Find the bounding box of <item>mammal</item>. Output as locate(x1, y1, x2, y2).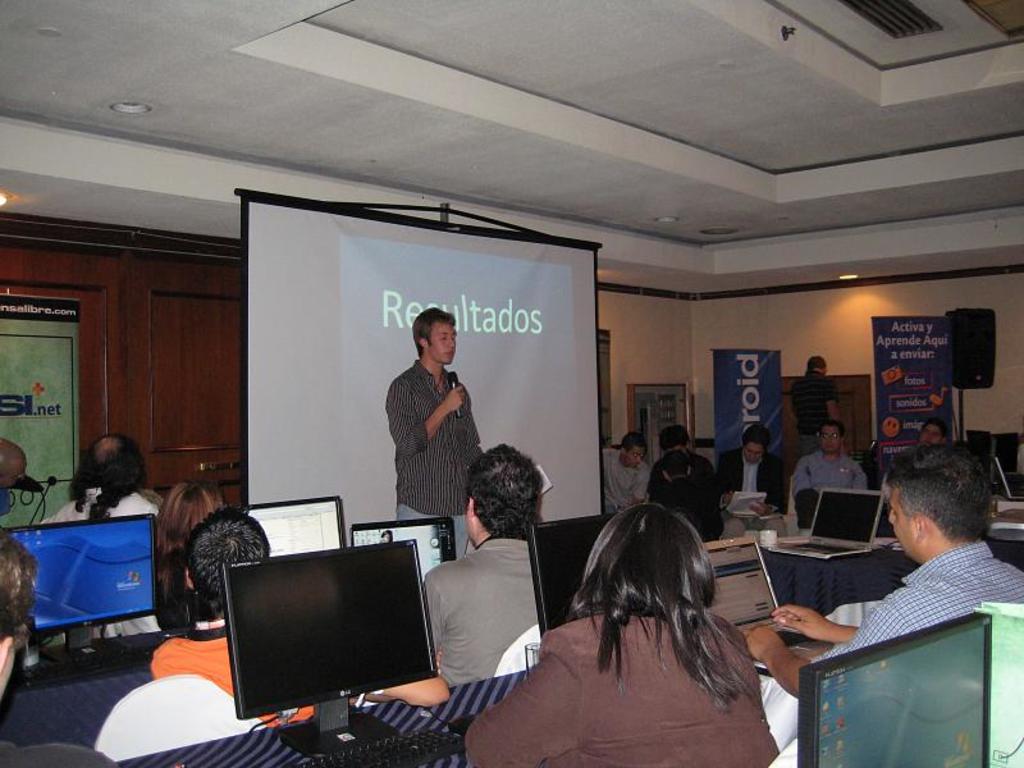
locate(0, 430, 26, 486).
